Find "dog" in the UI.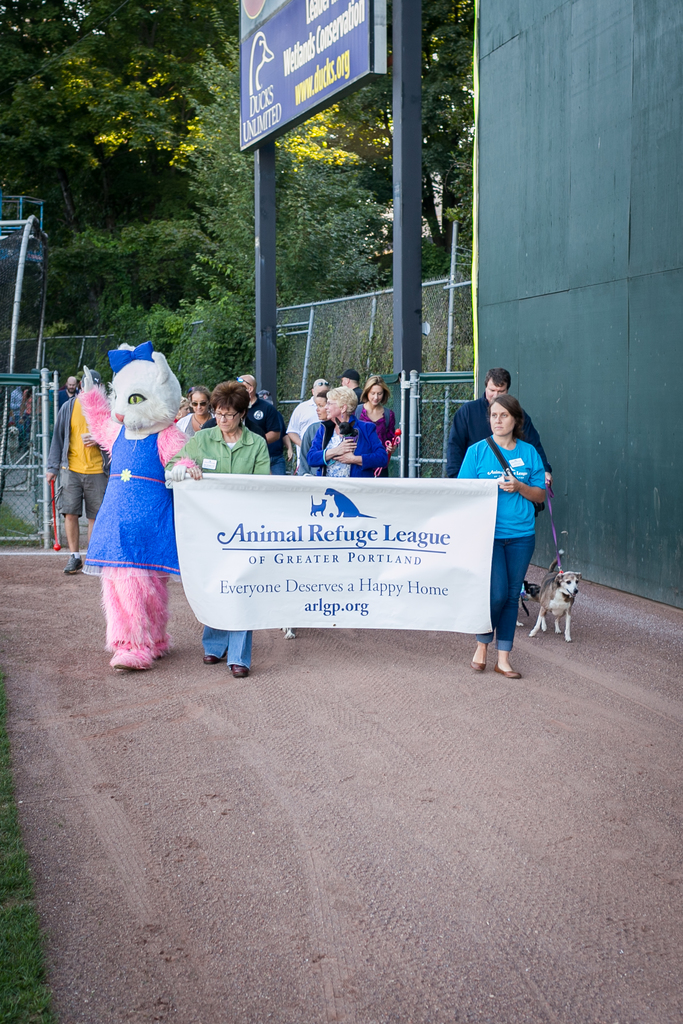
UI element at [x1=527, y1=554, x2=584, y2=637].
